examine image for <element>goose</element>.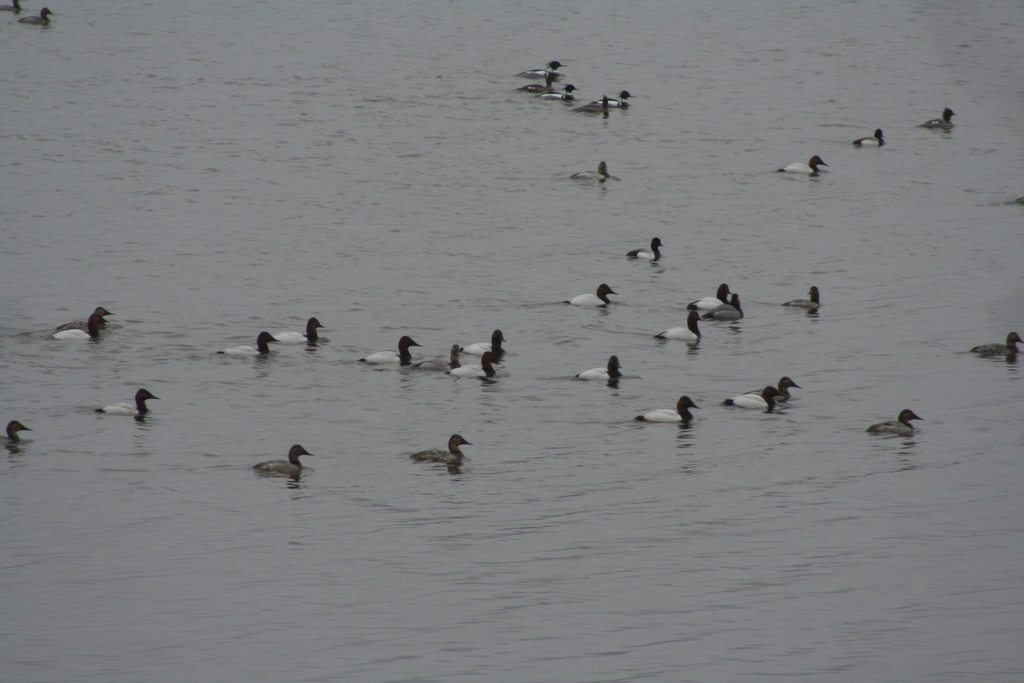
Examination result: <region>456, 331, 510, 350</region>.
